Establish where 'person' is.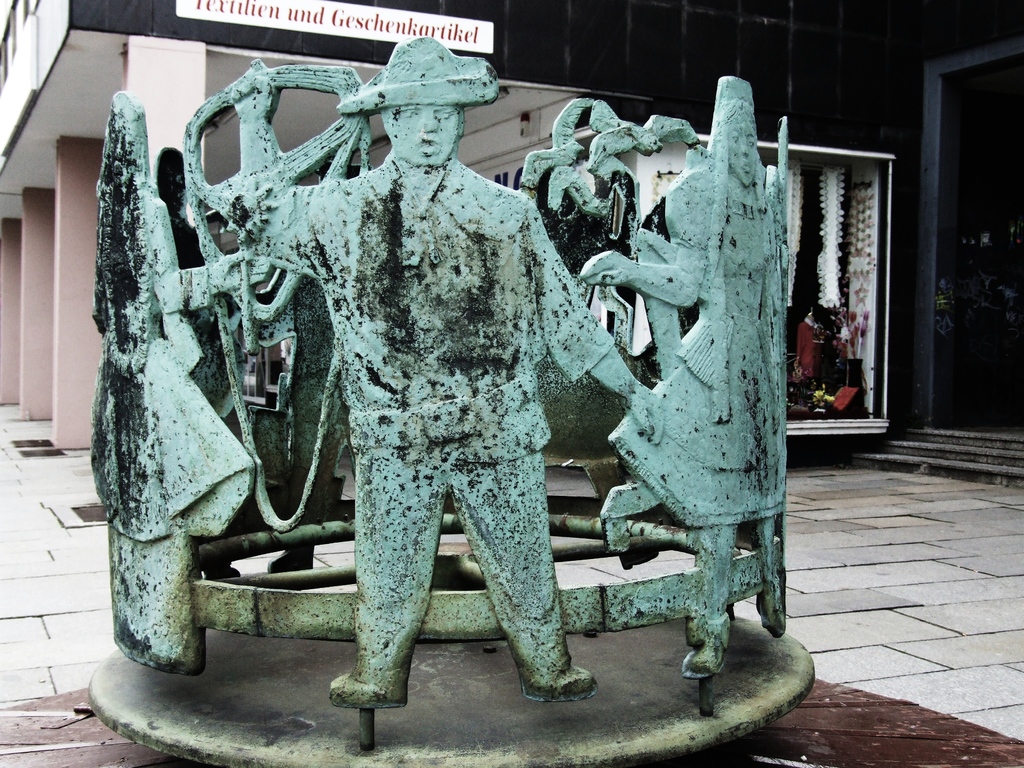
Established at (left=250, top=38, right=673, bottom=709).
